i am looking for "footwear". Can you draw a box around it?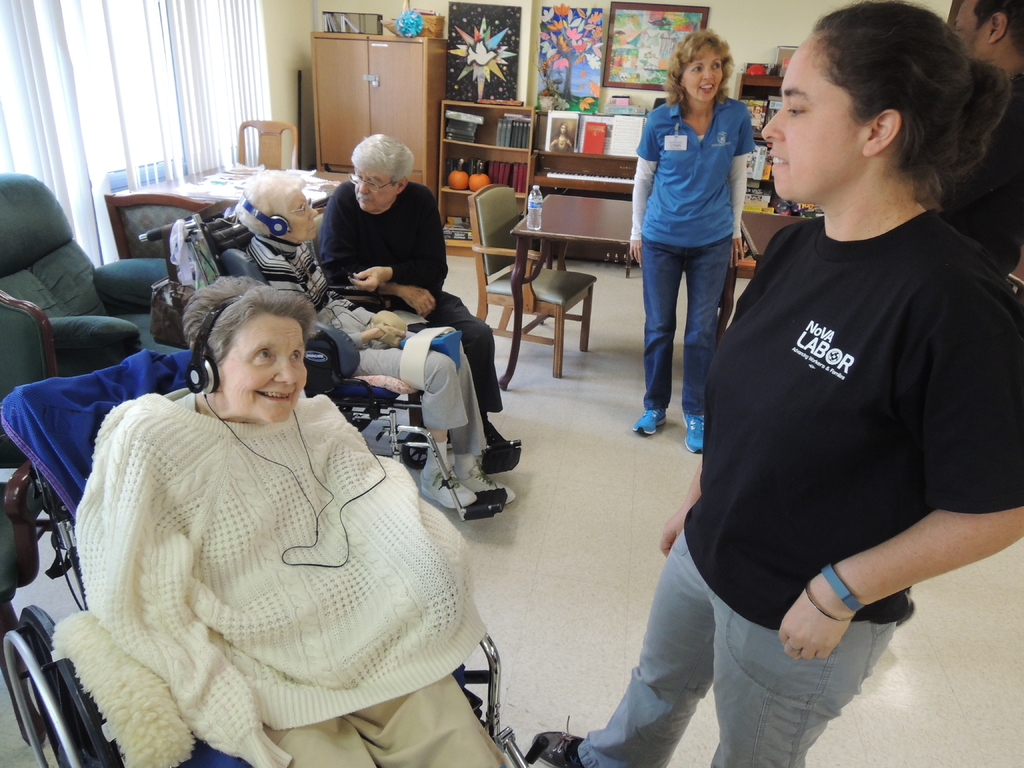
Sure, the bounding box is locate(532, 728, 579, 767).
